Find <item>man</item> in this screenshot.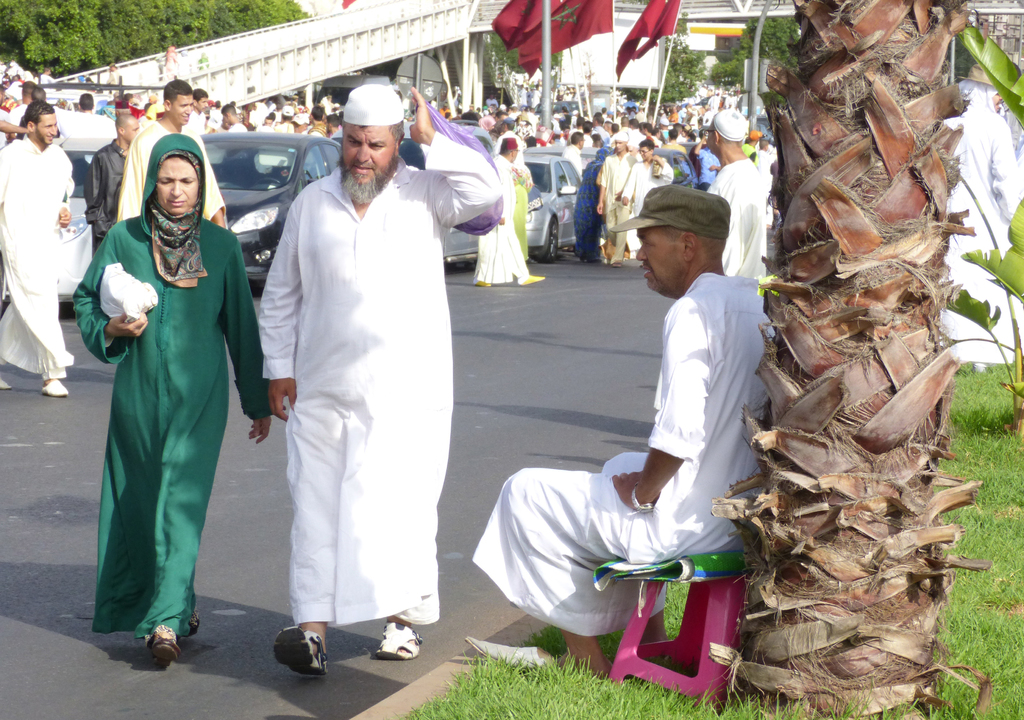
The bounding box for <item>man</item> is left=0, top=104, right=71, bottom=398.
